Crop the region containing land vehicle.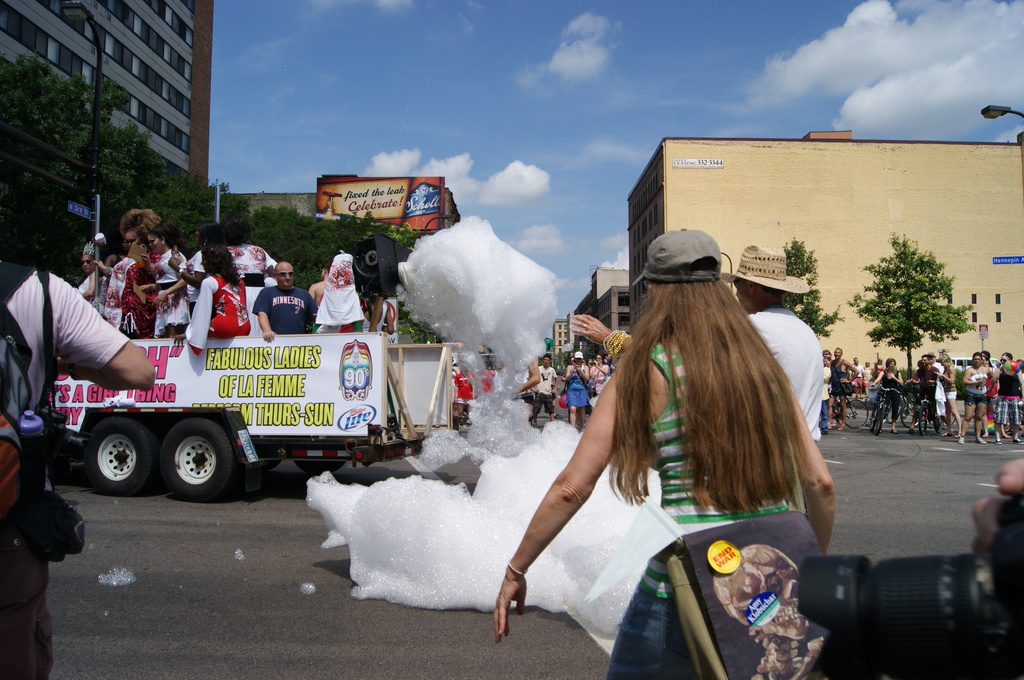
Crop region: bbox(49, 195, 462, 505).
